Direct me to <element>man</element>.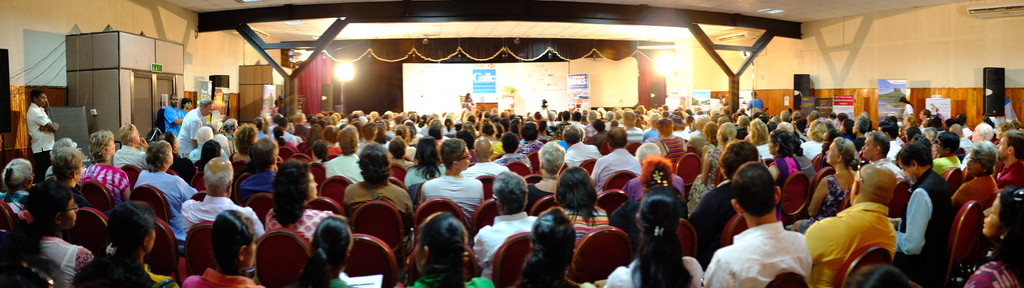
Direction: bbox=(959, 123, 996, 165).
